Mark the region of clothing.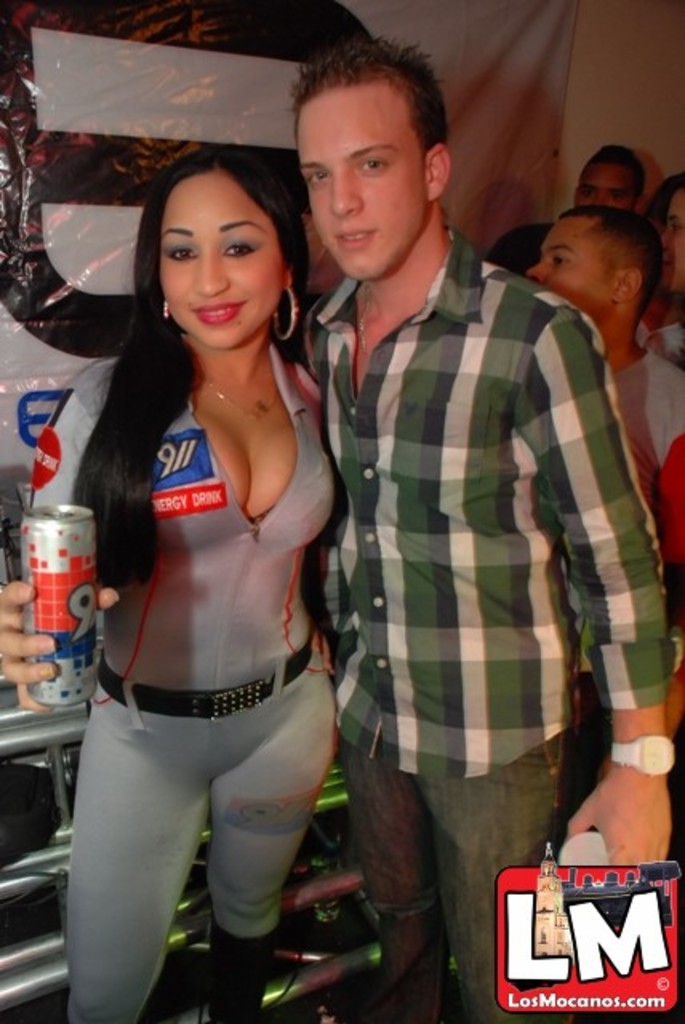
Region: {"left": 333, "top": 216, "right": 683, "bottom": 1022}.
